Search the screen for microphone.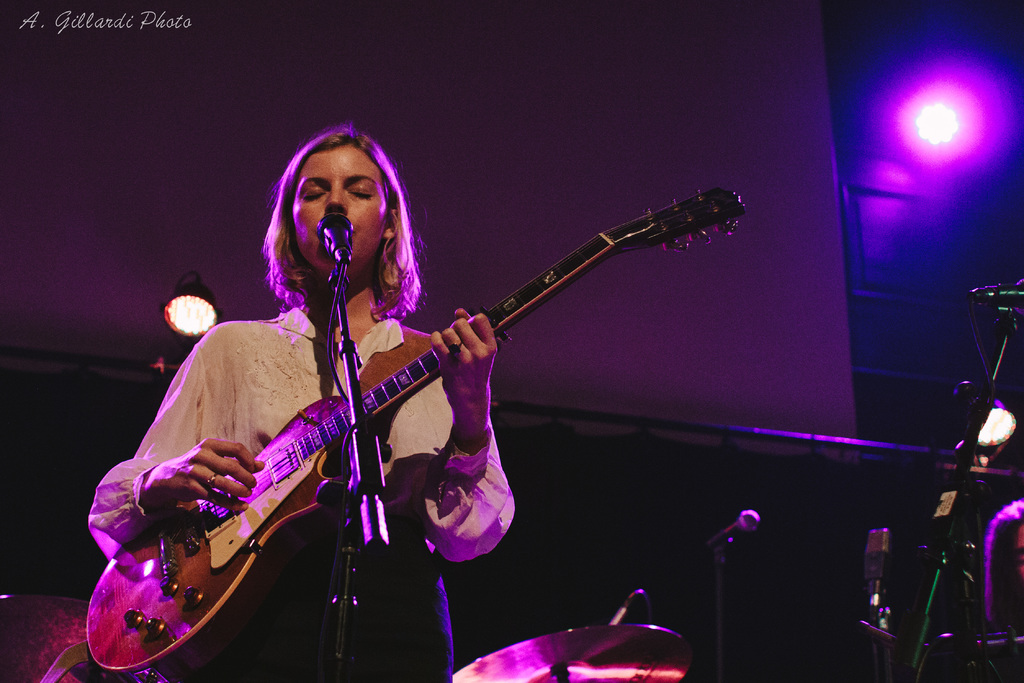
Found at [668, 502, 772, 582].
